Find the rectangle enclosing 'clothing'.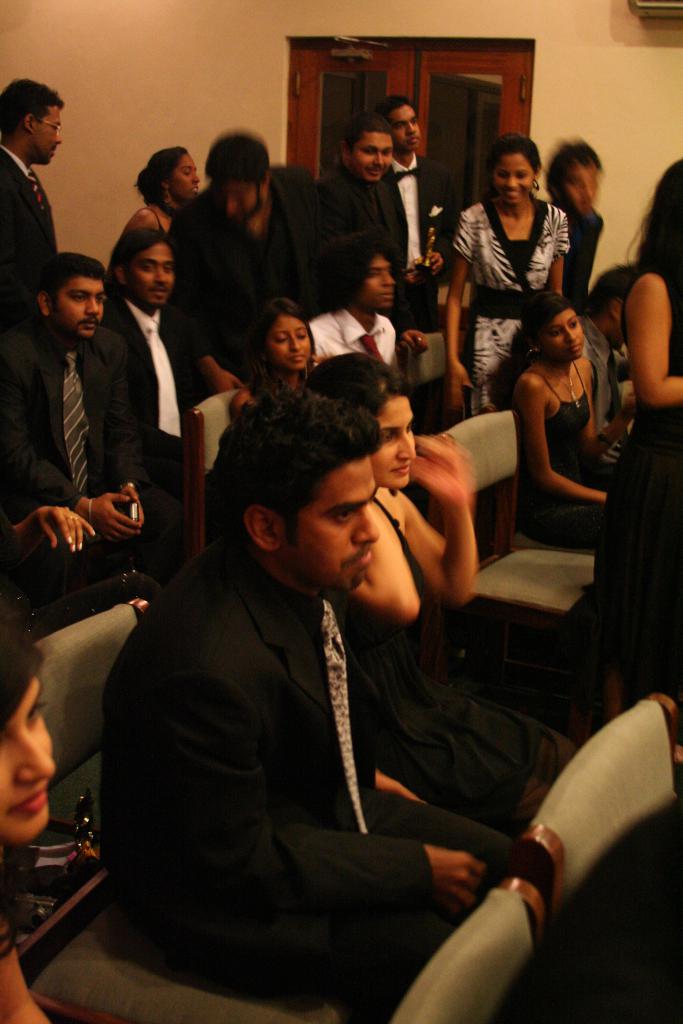
0,141,64,342.
